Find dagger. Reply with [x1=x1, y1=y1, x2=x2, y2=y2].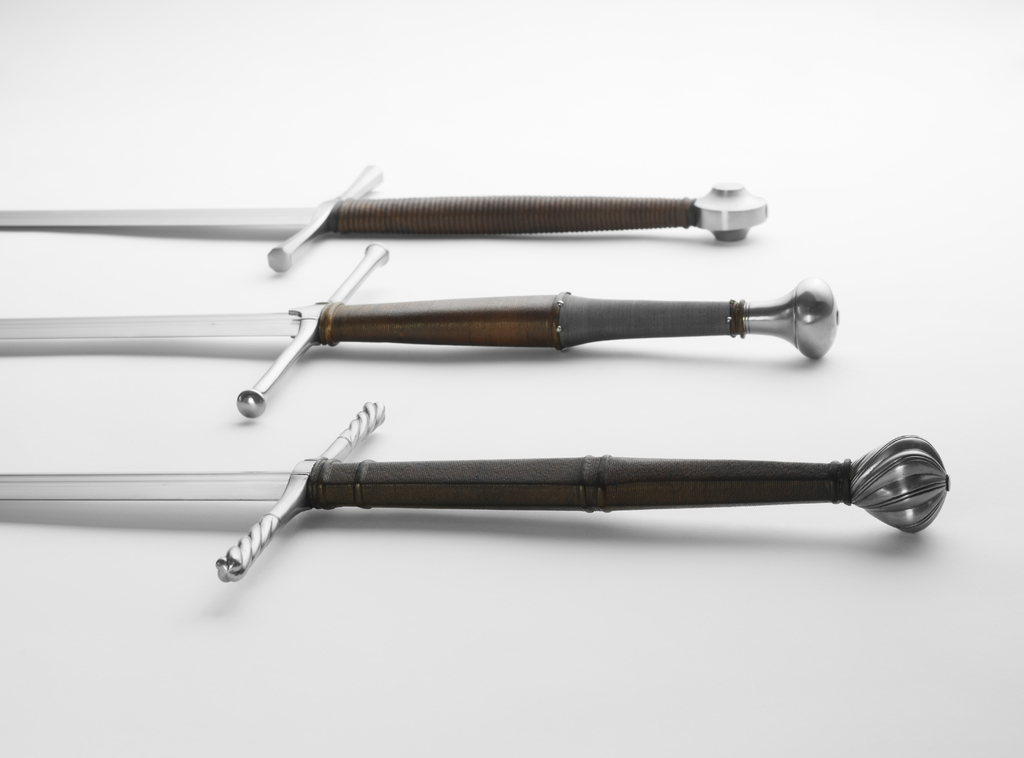
[x1=0, y1=399, x2=954, y2=577].
